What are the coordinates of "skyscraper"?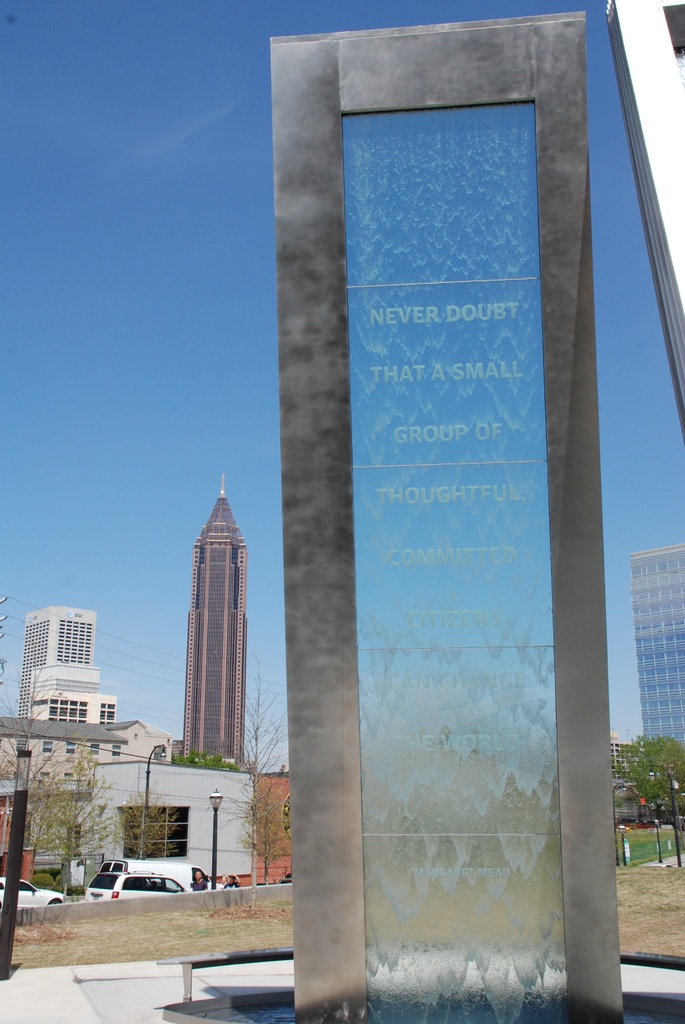
629/540/684/749.
